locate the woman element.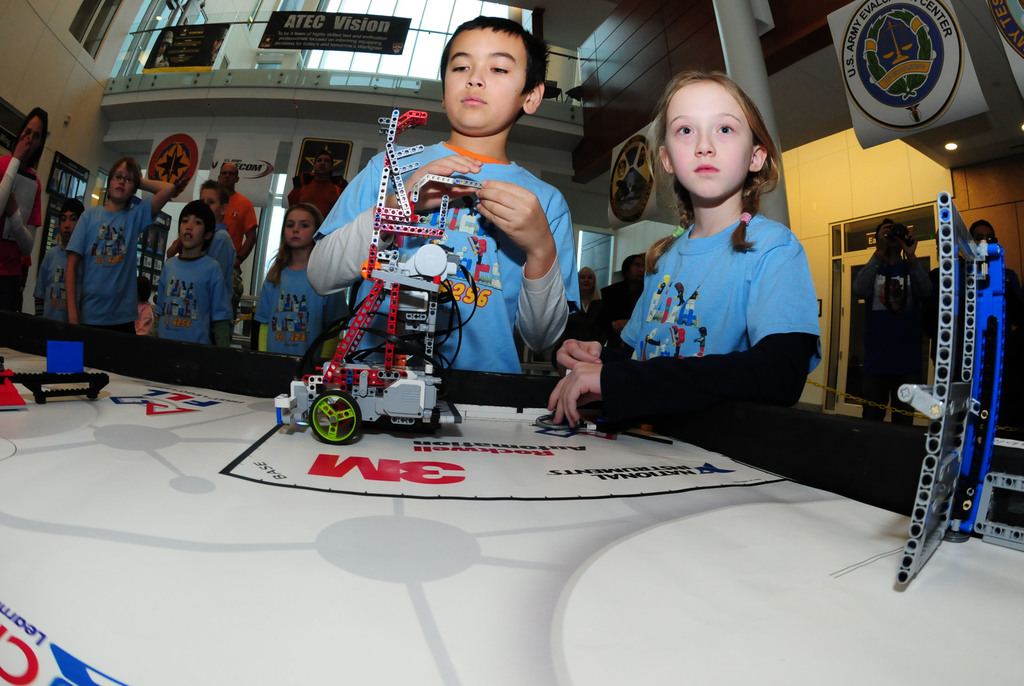
Element bbox: 550:264:609:374.
